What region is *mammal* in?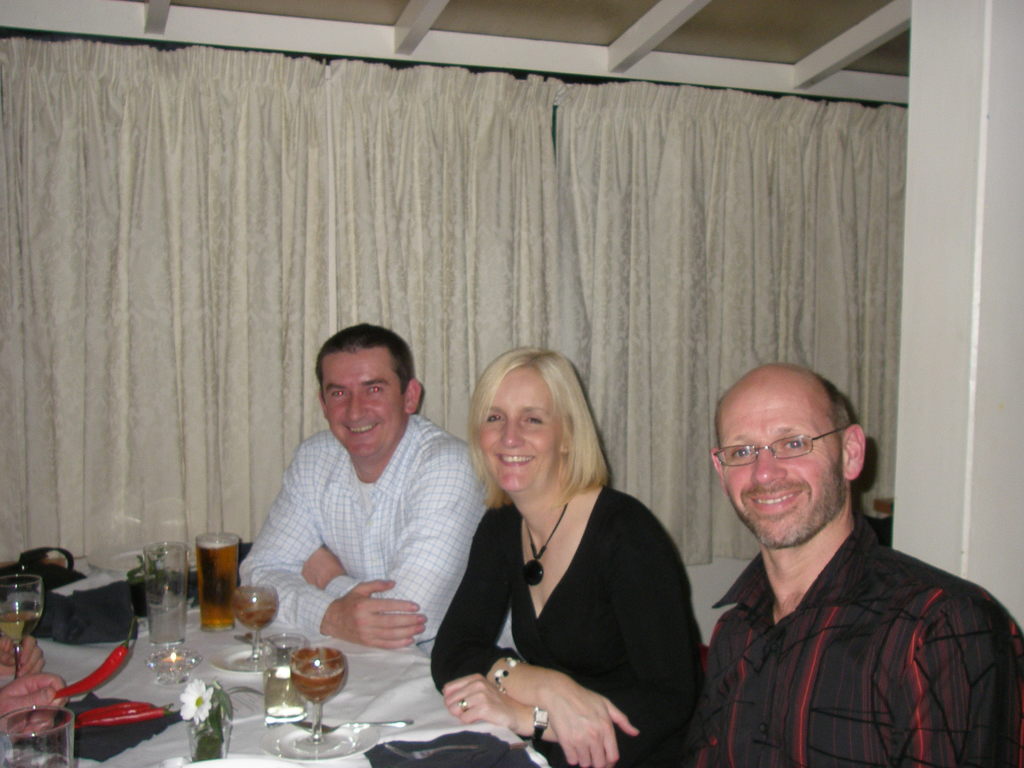
[x1=241, y1=321, x2=491, y2=648].
